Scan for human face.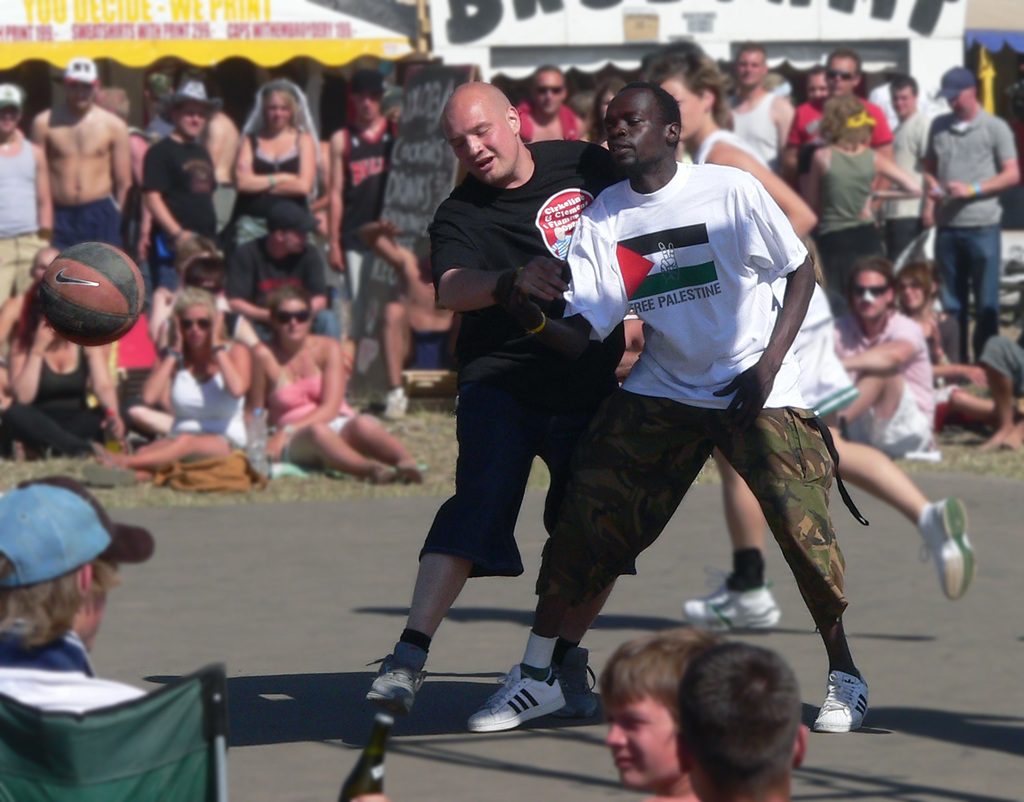
Scan result: <box>826,58,854,92</box>.
